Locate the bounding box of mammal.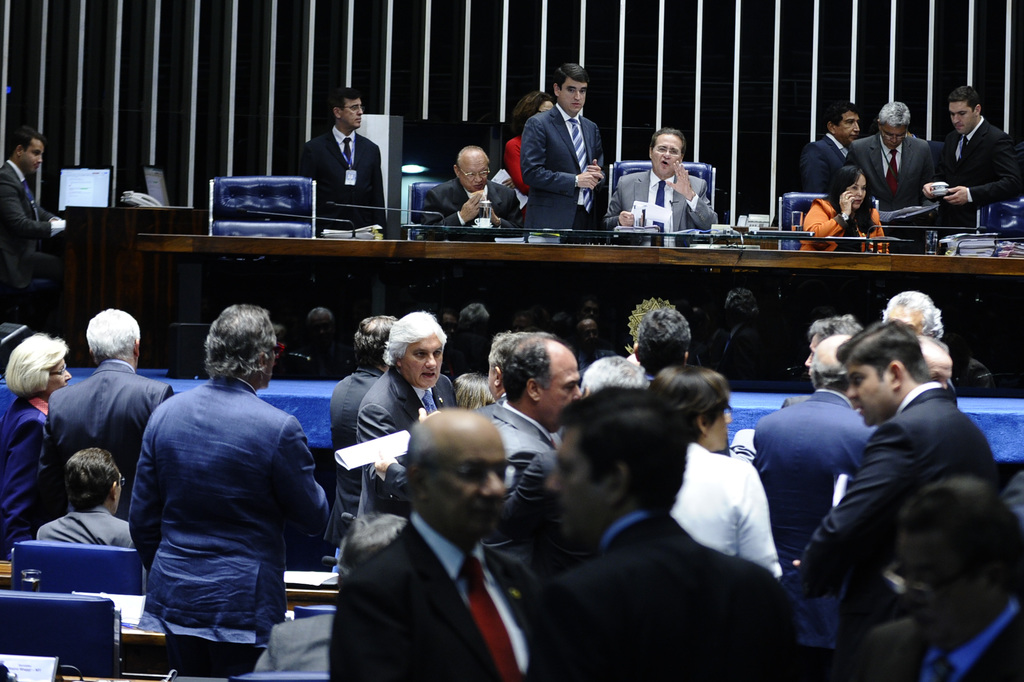
Bounding box: [left=47, top=305, right=177, bottom=491].
